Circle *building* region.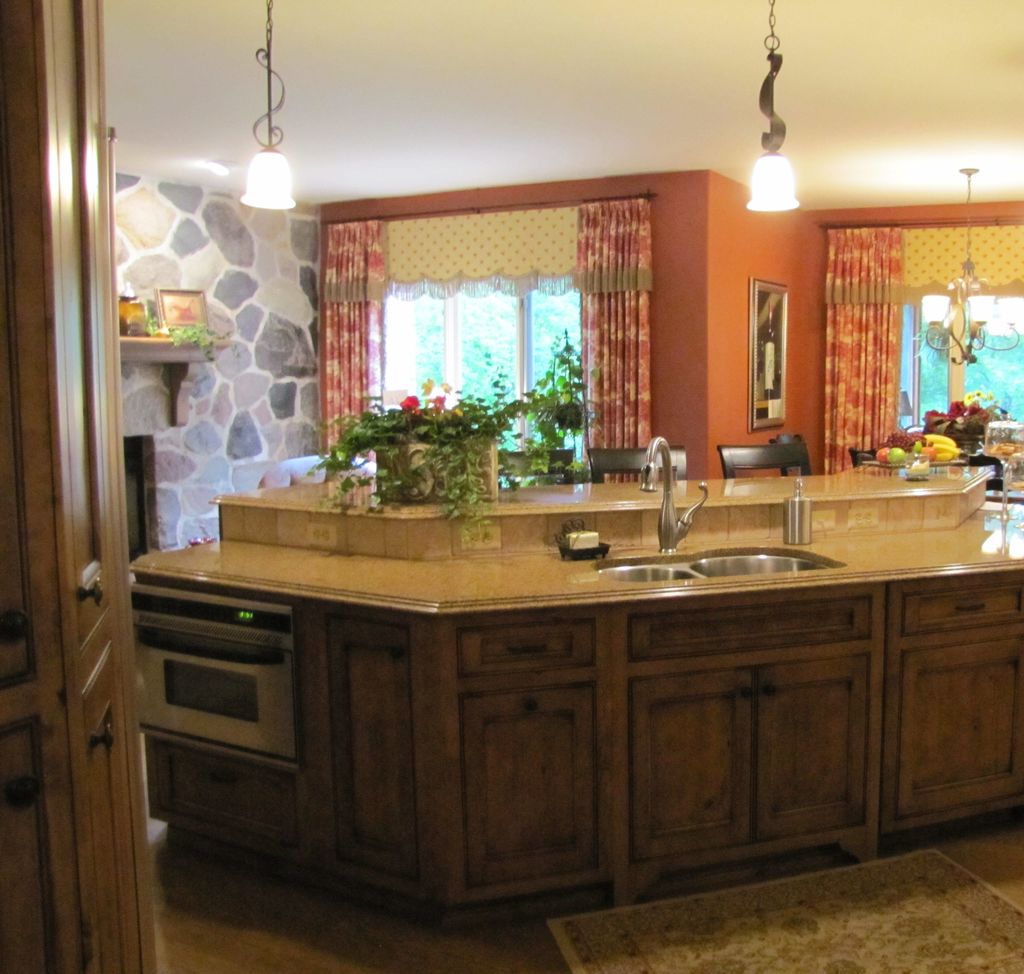
Region: x1=0, y1=0, x2=1023, y2=973.
